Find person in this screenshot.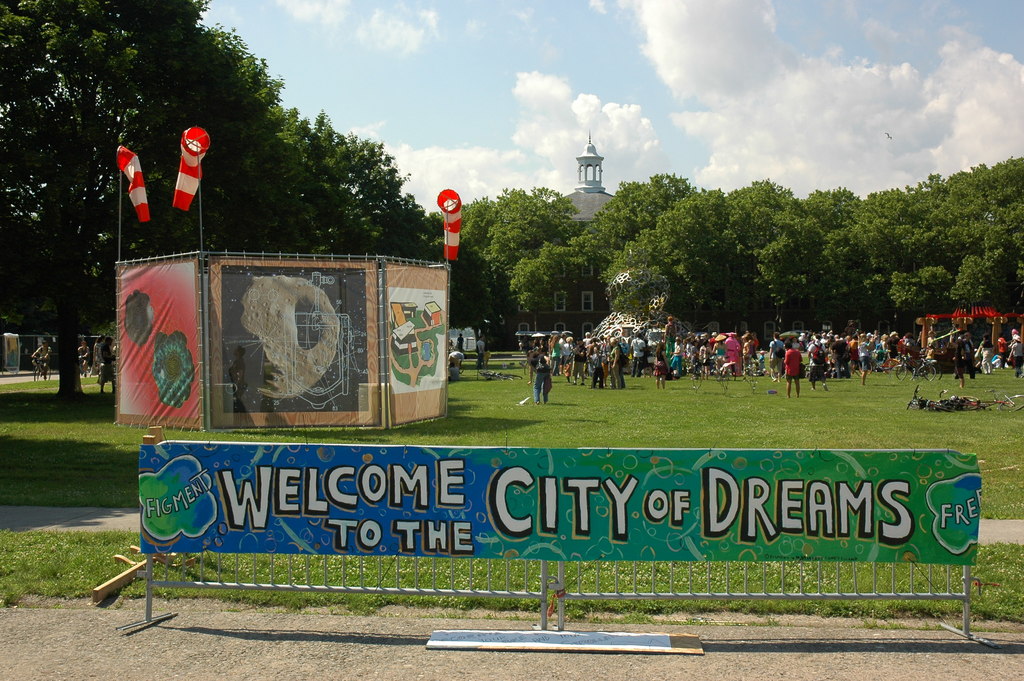
The bounding box for person is [left=481, top=334, right=490, bottom=366].
